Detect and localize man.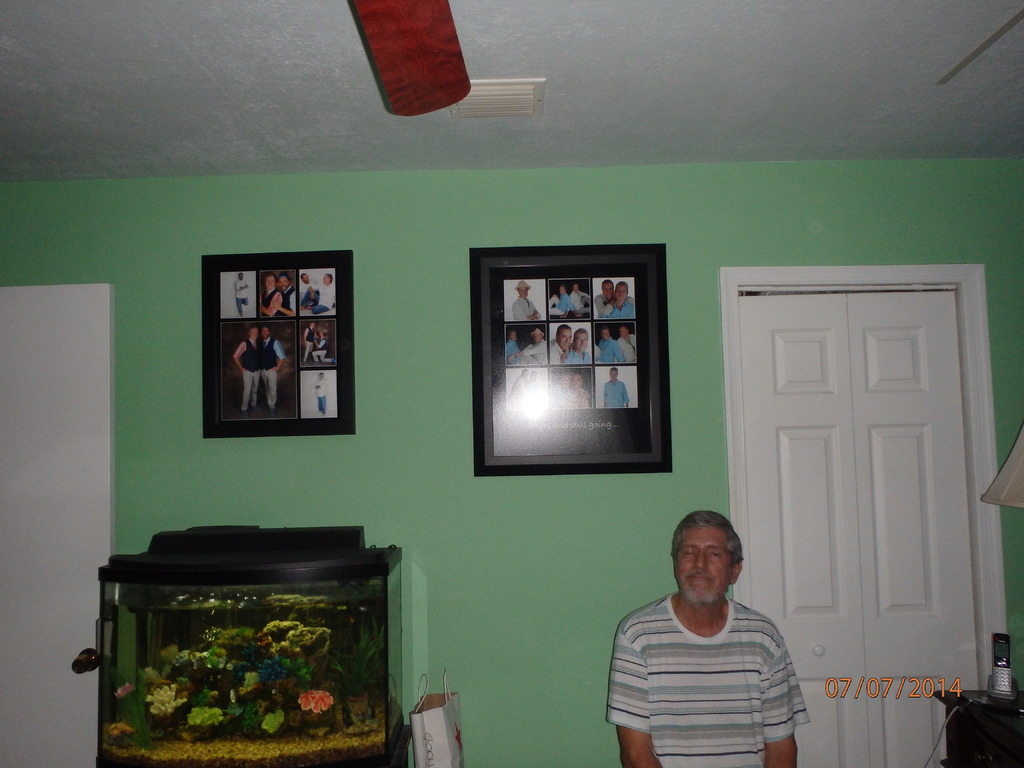
Localized at Rect(316, 373, 328, 417).
